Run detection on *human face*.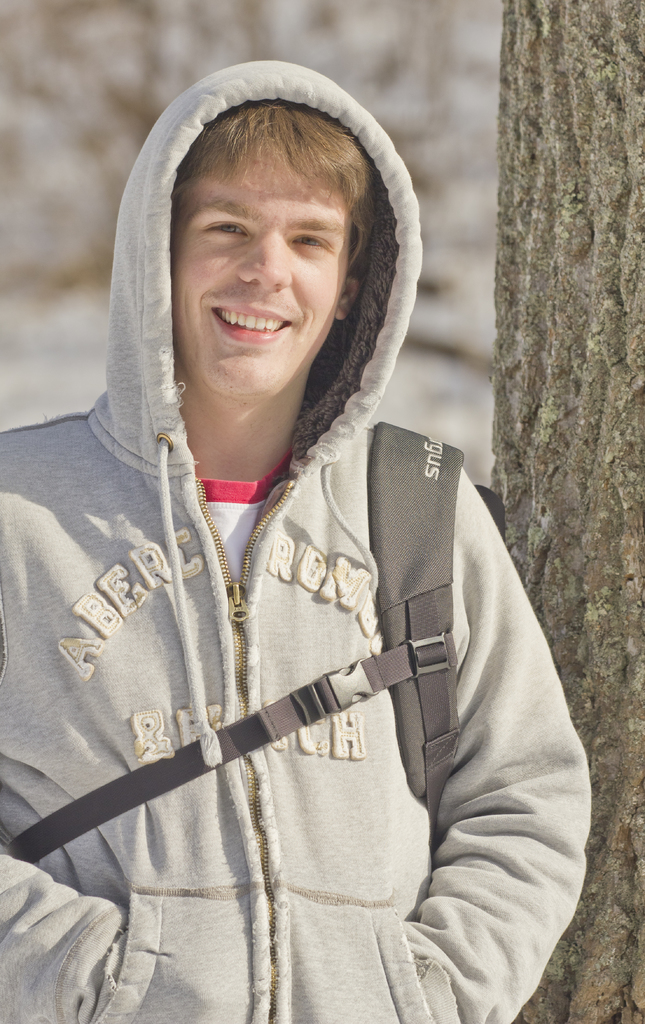
Result: (173,180,353,406).
